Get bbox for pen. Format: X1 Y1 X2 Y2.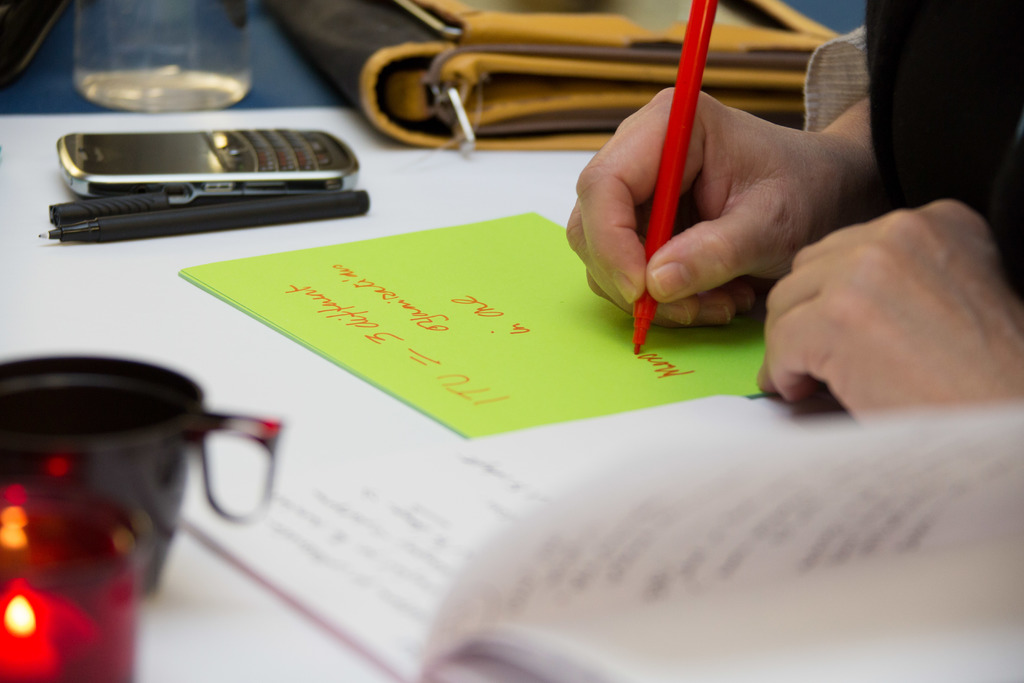
634 0 717 354.
